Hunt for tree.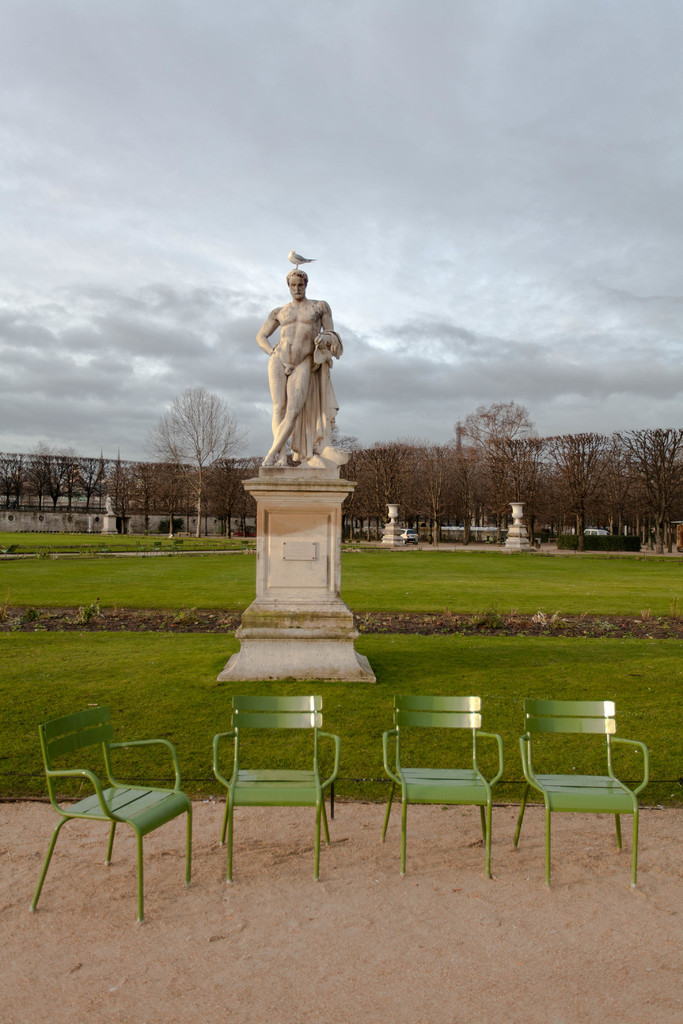
Hunted down at [561,410,682,557].
